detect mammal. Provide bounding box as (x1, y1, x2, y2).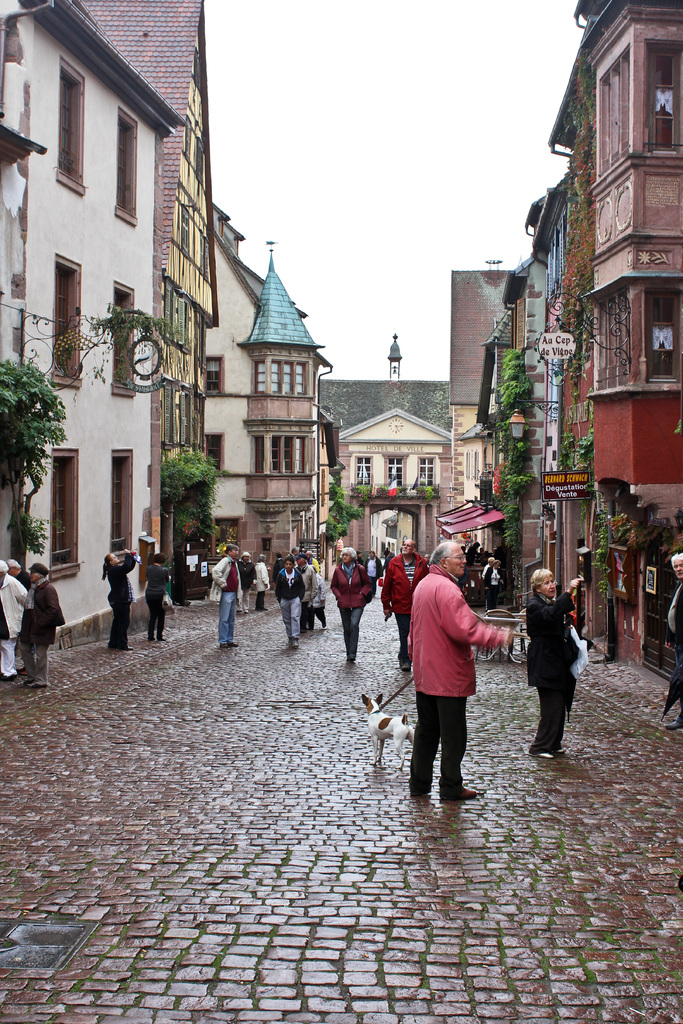
(0, 558, 31, 679).
